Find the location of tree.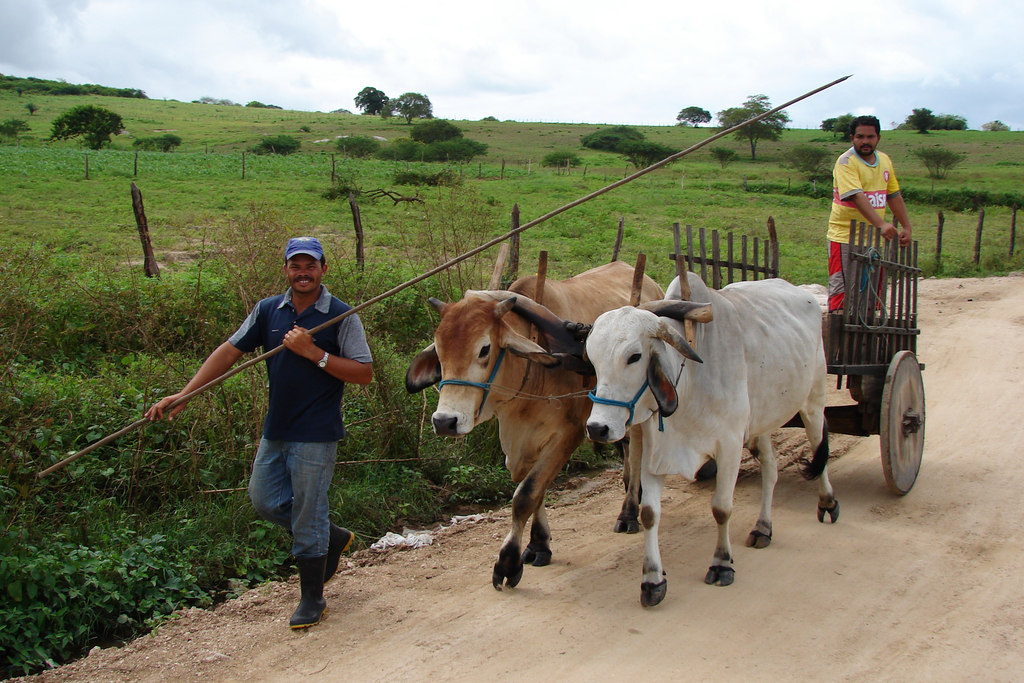
Location: [left=619, top=136, right=687, bottom=169].
